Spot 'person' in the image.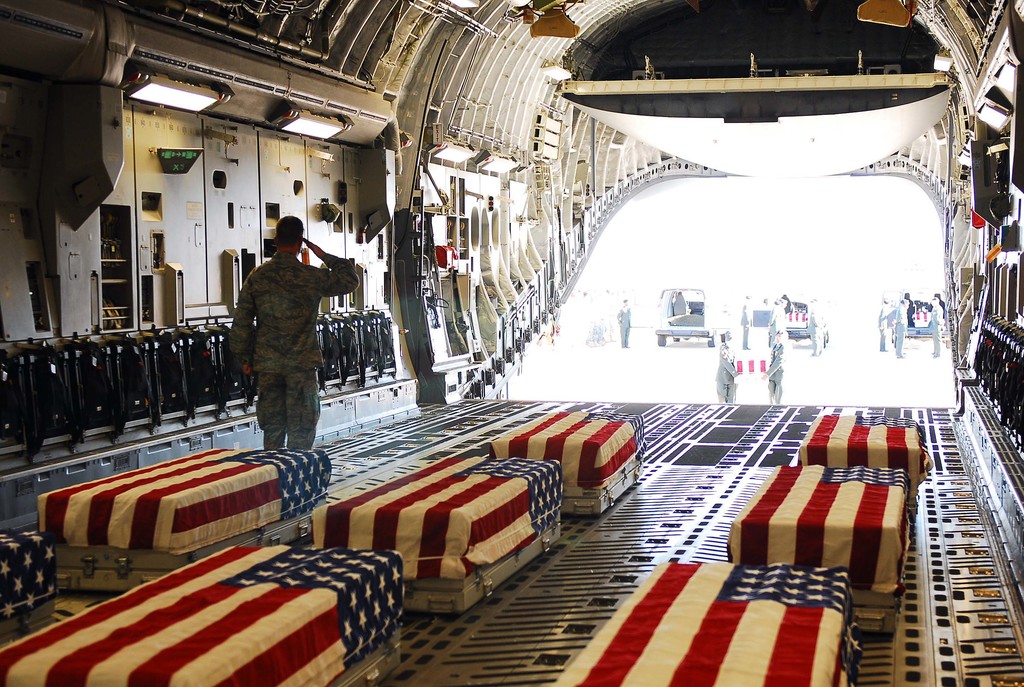
'person' found at pyautogui.locateOnScreen(884, 296, 906, 360).
